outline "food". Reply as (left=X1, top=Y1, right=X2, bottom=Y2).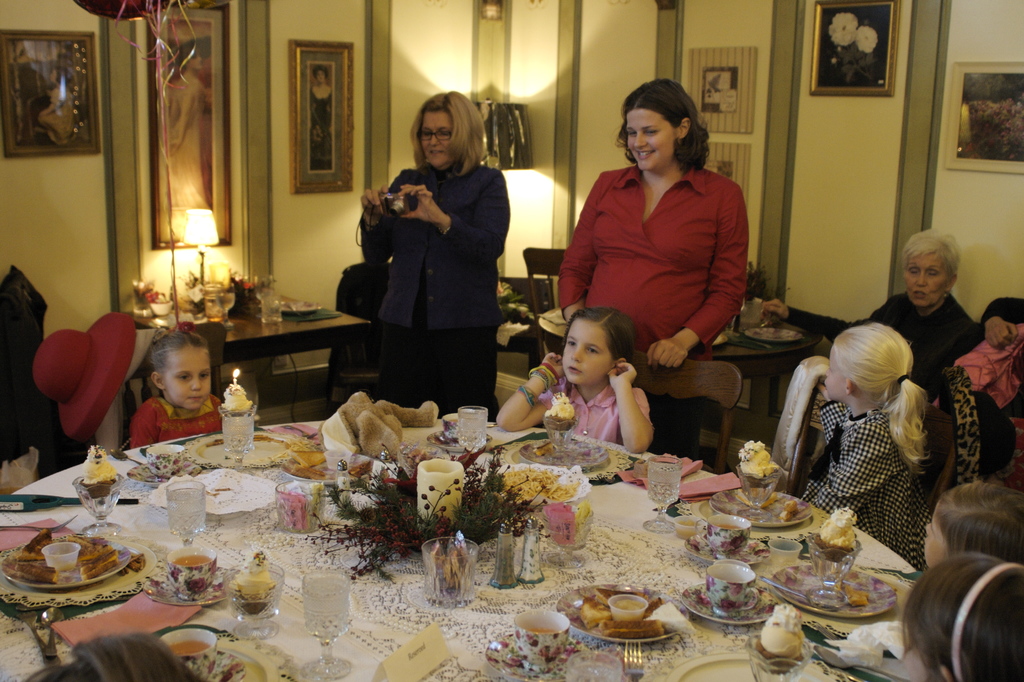
(left=492, top=533, right=518, bottom=587).
